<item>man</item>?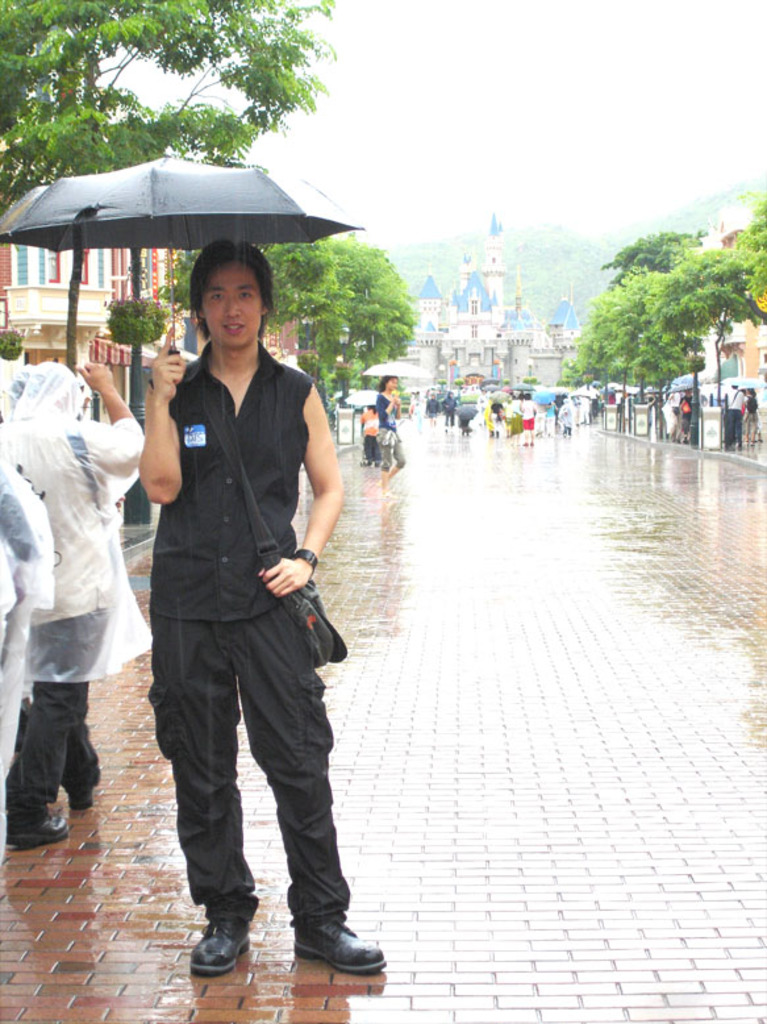
left=116, top=229, right=410, bottom=1017
